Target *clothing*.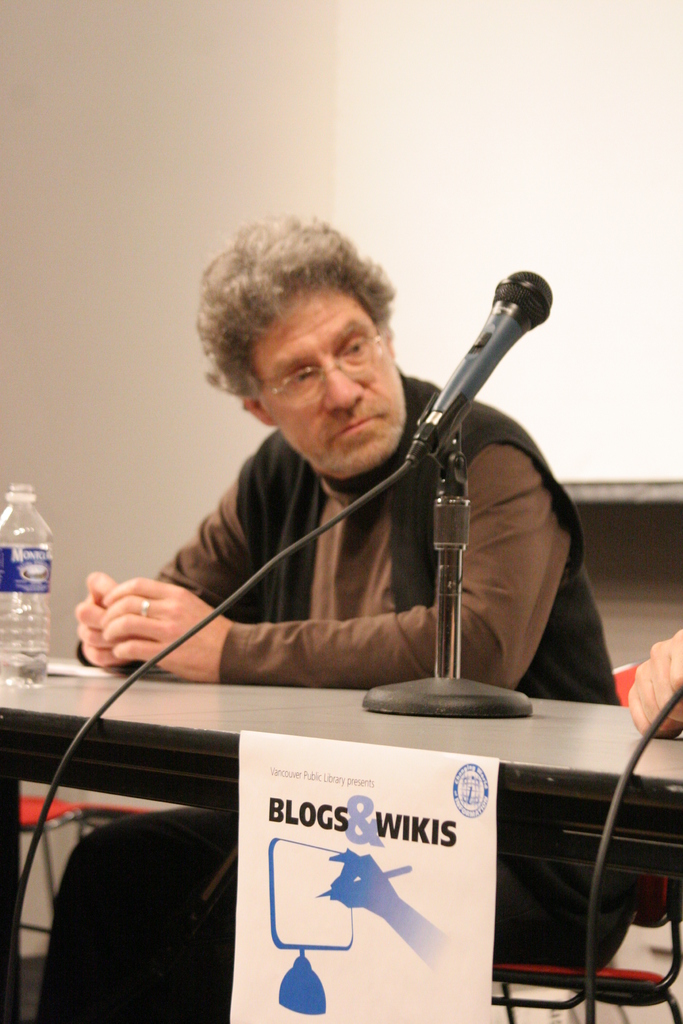
Target region: {"left": 74, "top": 382, "right": 627, "bottom": 696}.
